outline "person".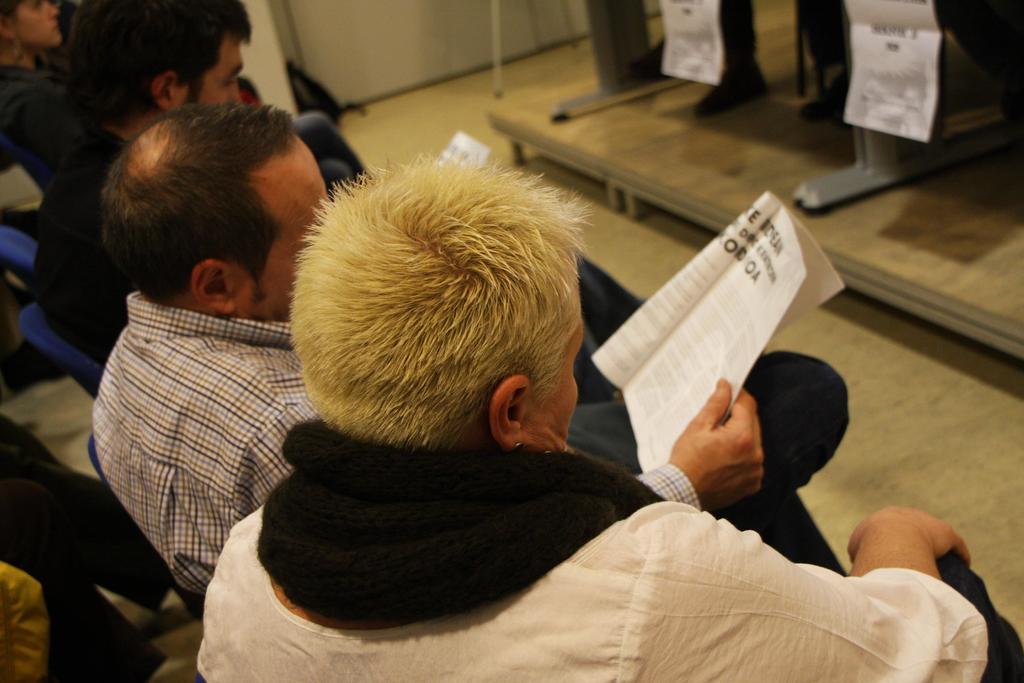
Outline: 87, 100, 845, 605.
